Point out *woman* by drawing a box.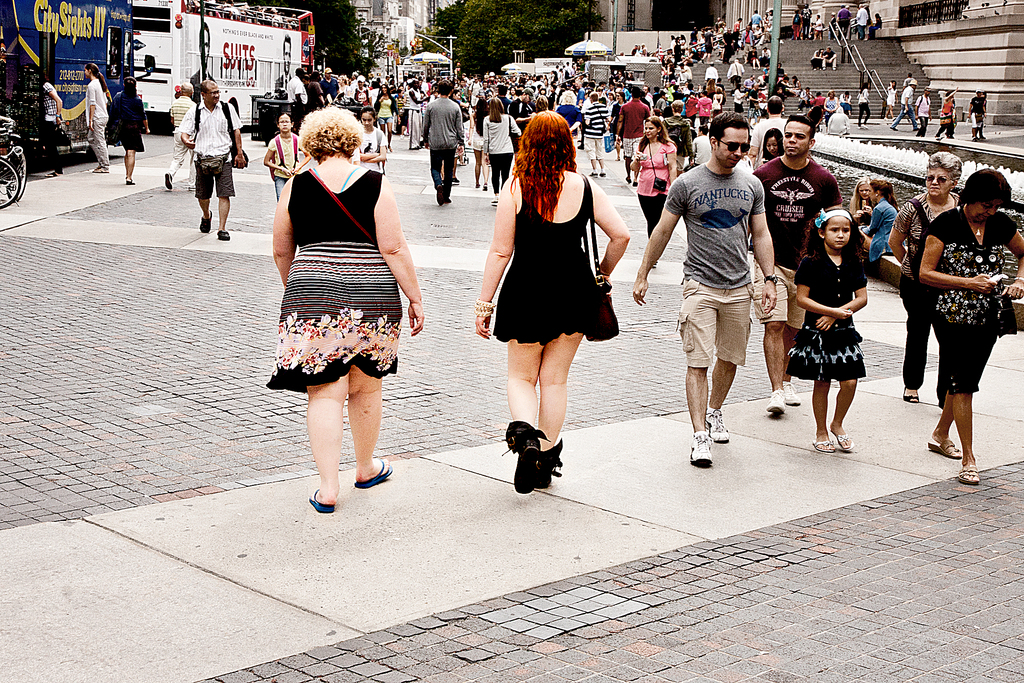
[734, 81, 744, 109].
